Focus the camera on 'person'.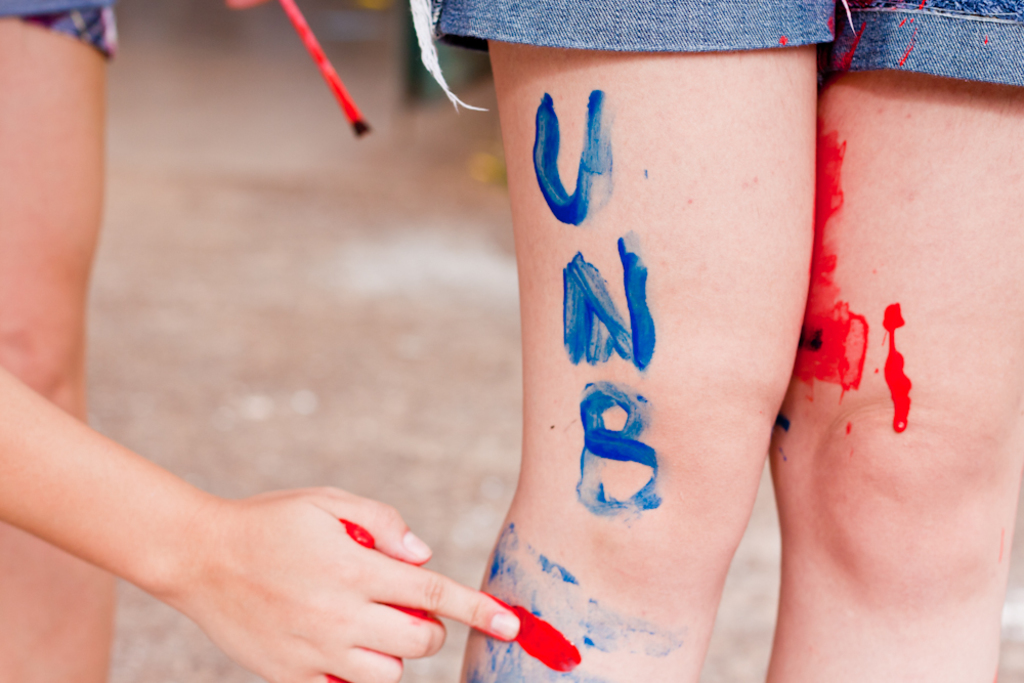
Focus region: BBox(0, 0, 515, 677).
